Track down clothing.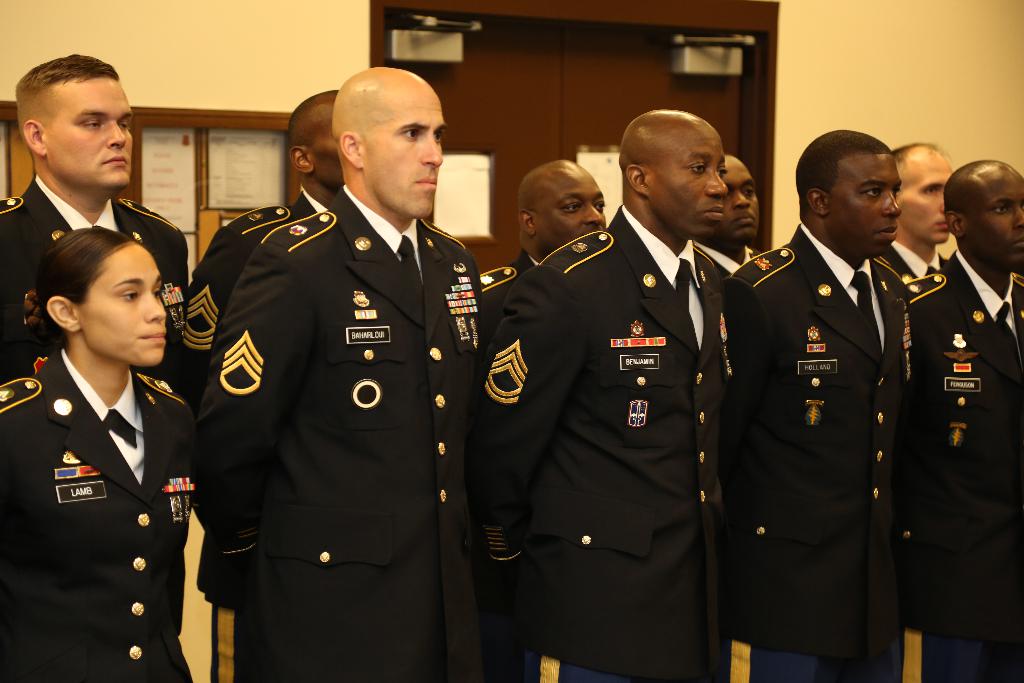
Tracked to [left=890, top=231, right=956, bottom=293].
